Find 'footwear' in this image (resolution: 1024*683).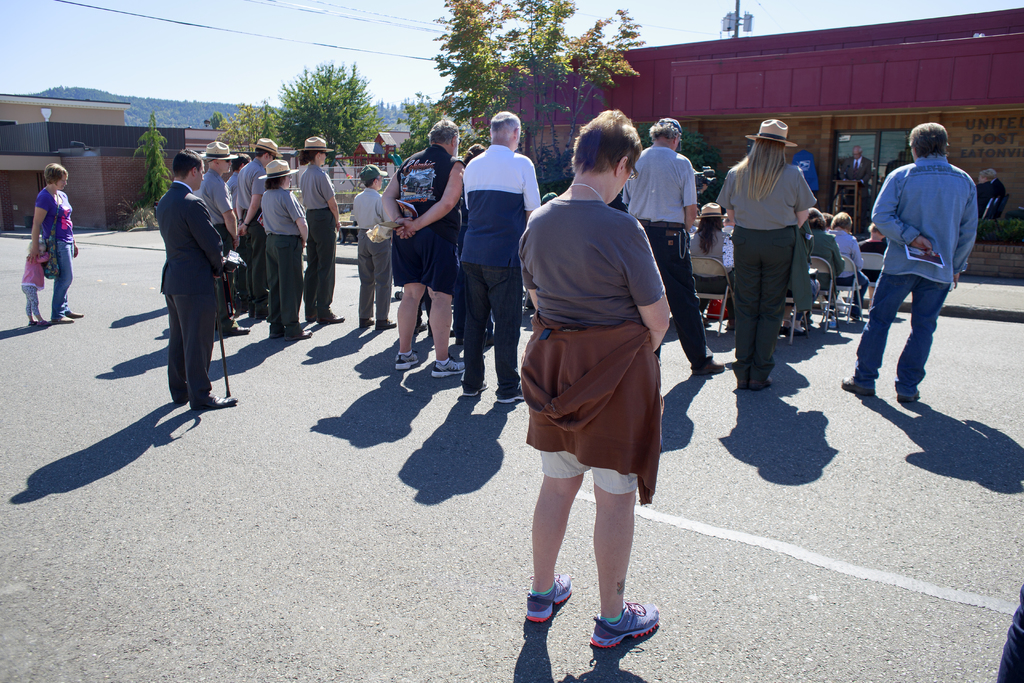
[176, 391, 188, 406].
